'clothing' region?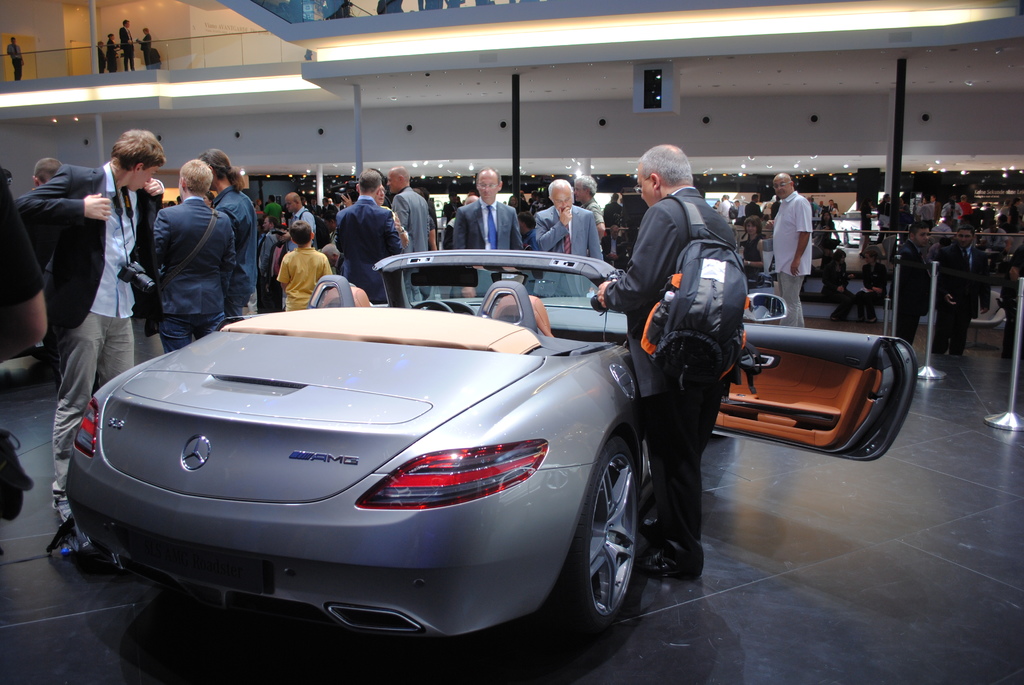
bbox=[1001, 247, 1023, 358]
